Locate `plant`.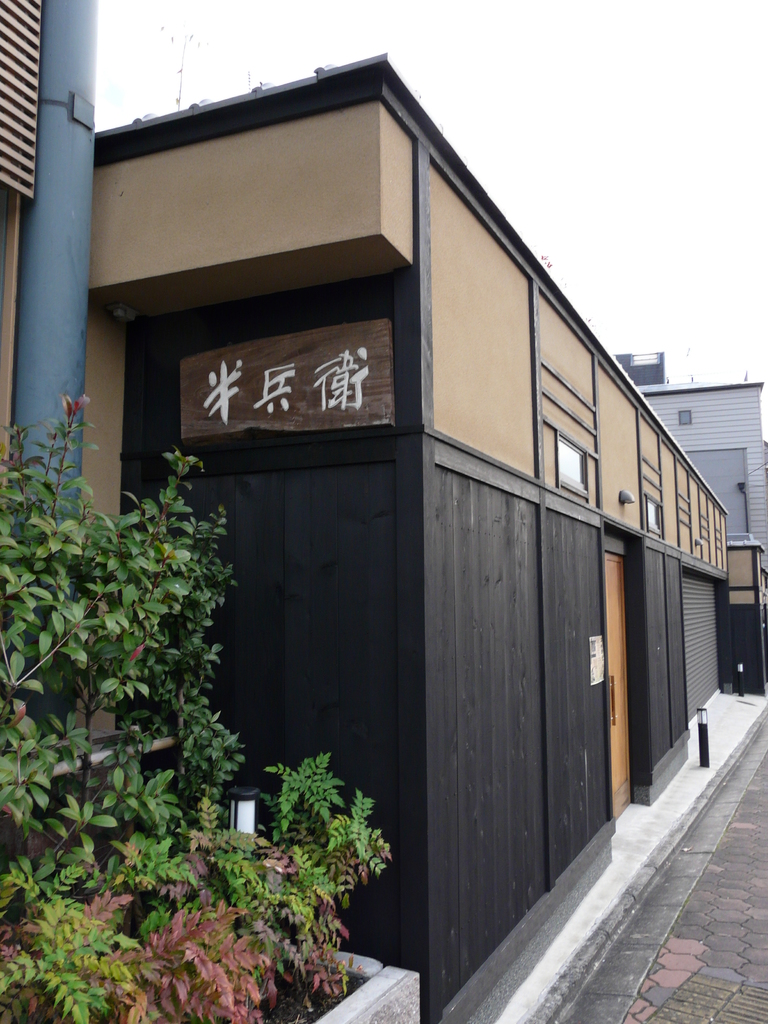
Bounding box: select_region(241, 739, 400, 900).
